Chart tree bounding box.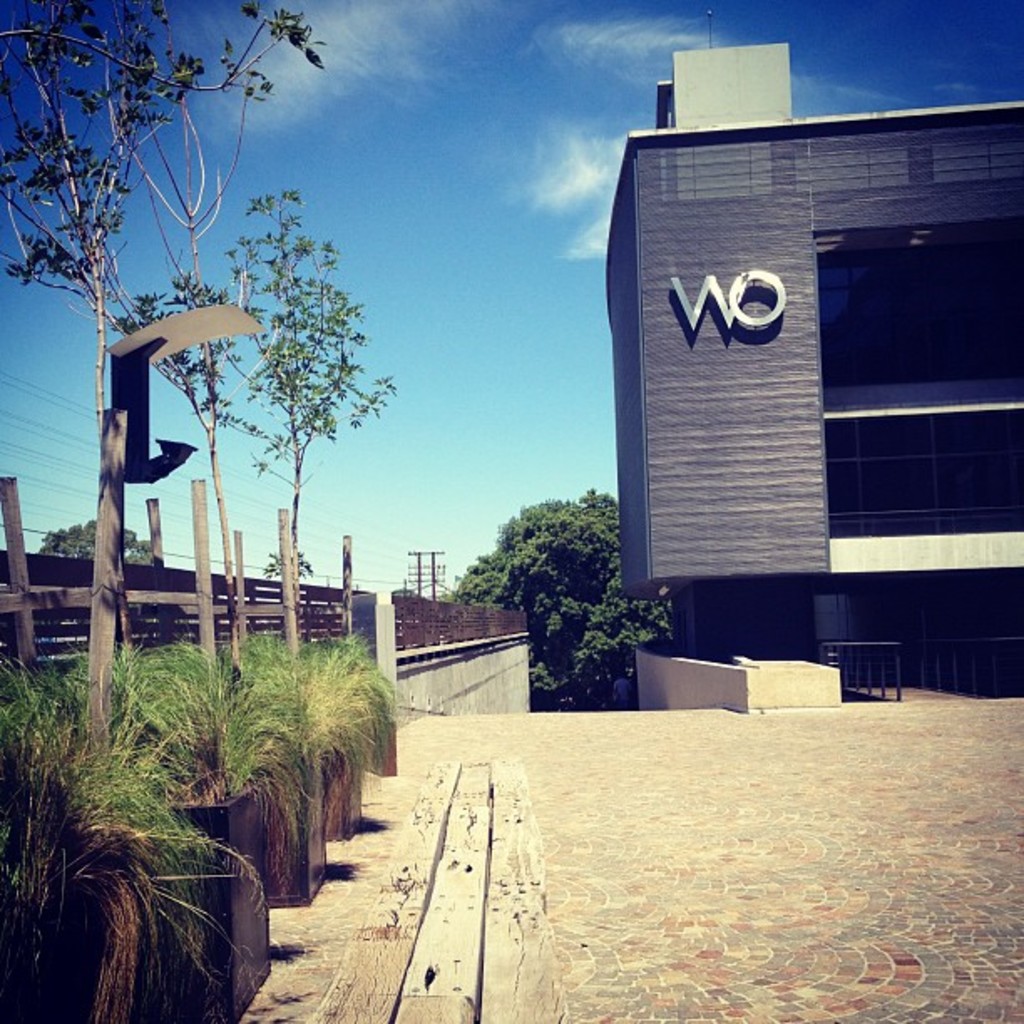
Charted: pyautogui.locateOnScreen(0, 0, 328, 442).
